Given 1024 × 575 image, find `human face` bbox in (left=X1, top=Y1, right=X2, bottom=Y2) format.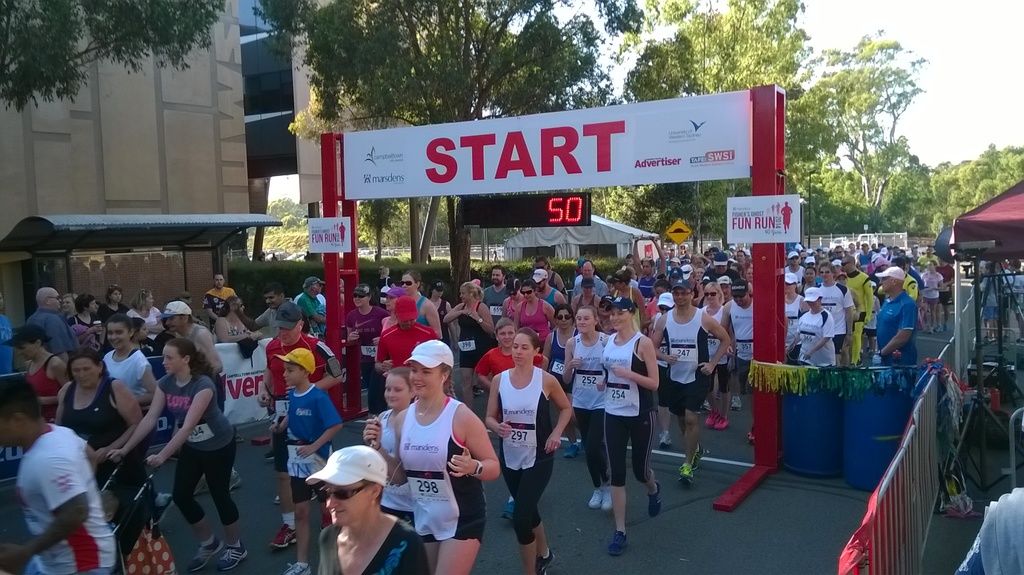
(left=412, top=366, right=442, bottom=403).
